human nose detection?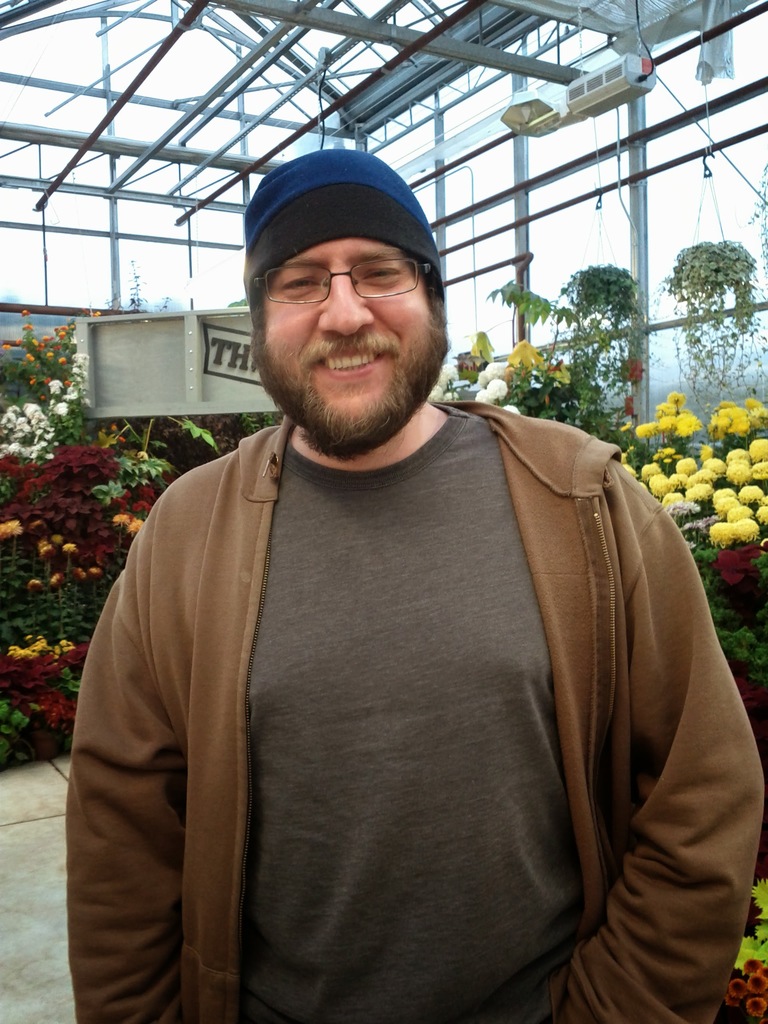
select_region(303, 257, 381, 332)
